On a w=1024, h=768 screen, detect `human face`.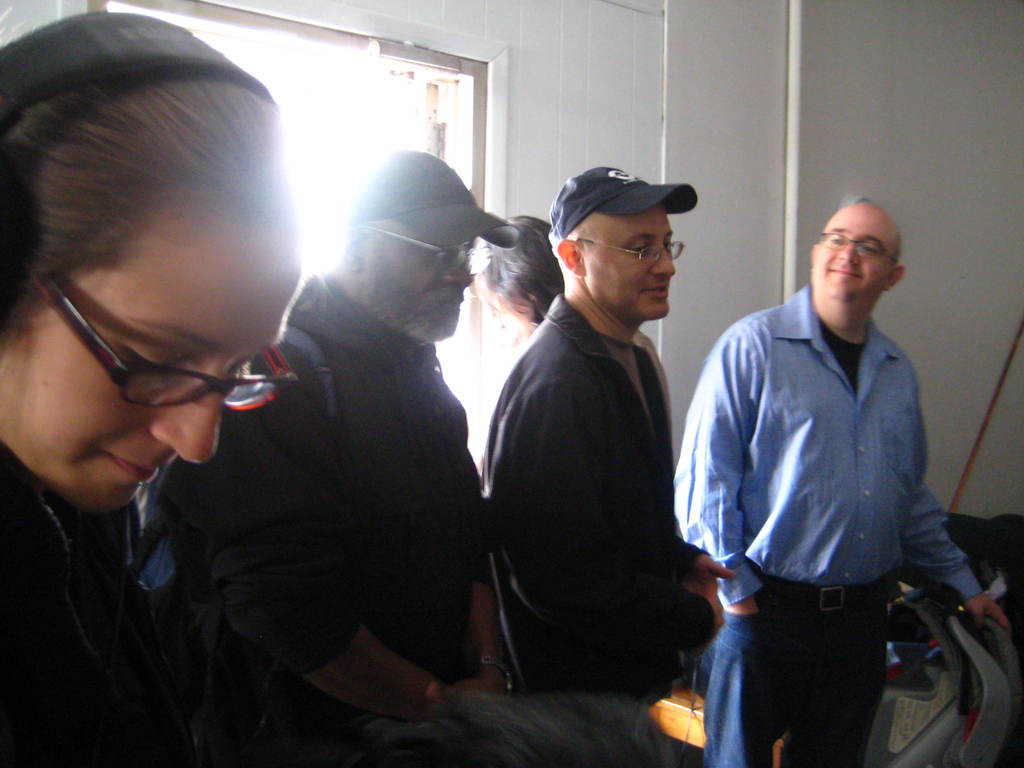
(2,228,307,519).
